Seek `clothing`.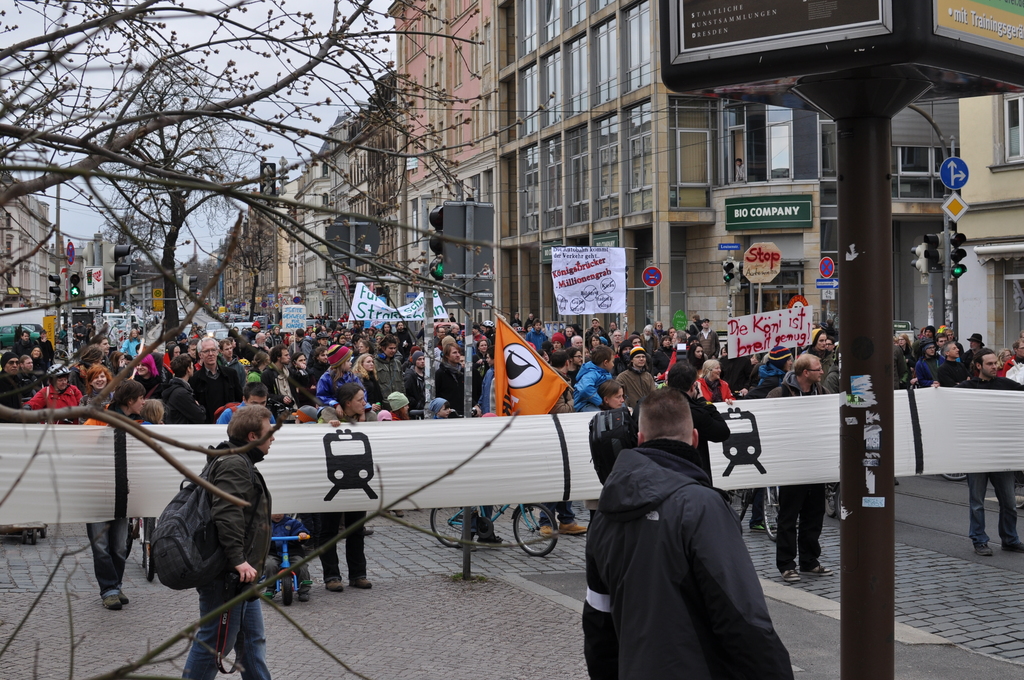
box(581, 412, 804, 679).
